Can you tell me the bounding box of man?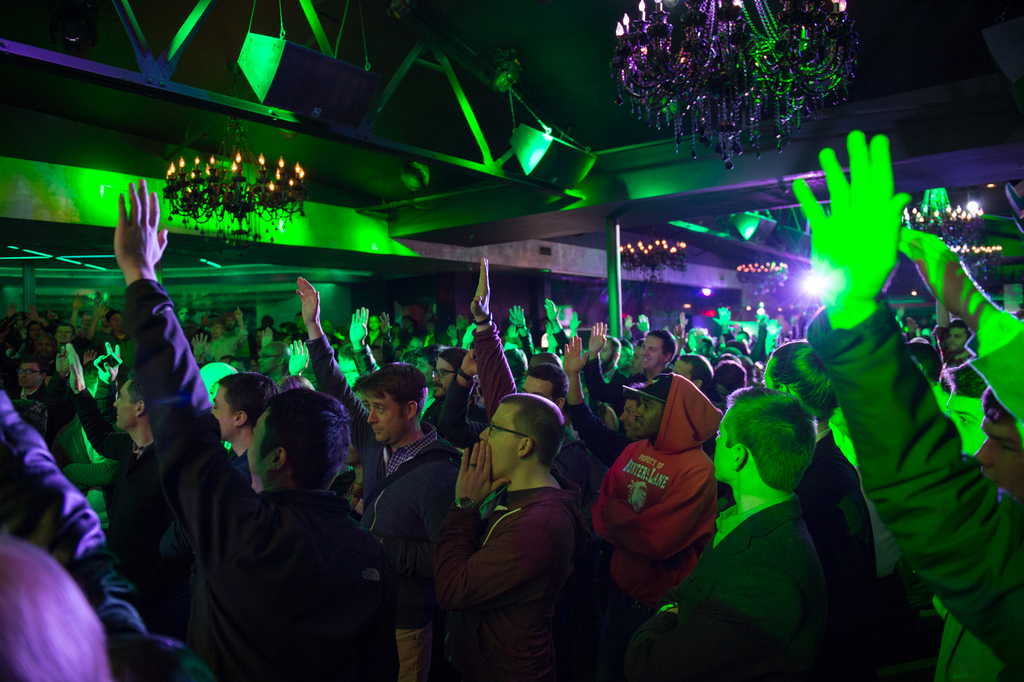
bbox=[342, 300, 479, 457].
